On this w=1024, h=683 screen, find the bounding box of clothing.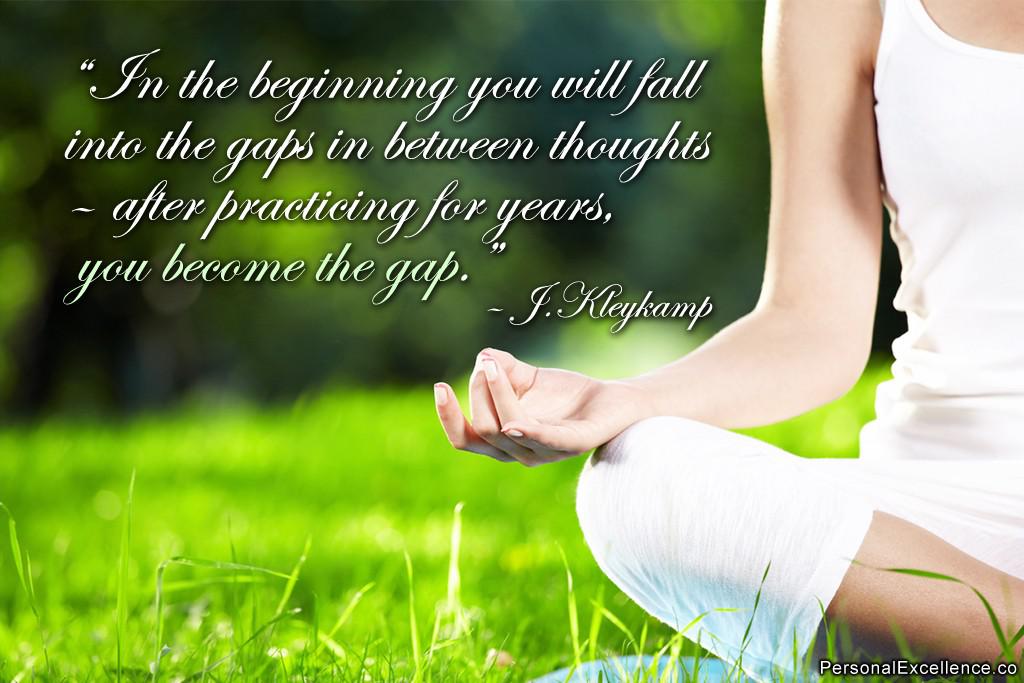
Bounding box: pyautogui.locateOnScreen(575, 0, 1023, 682).
